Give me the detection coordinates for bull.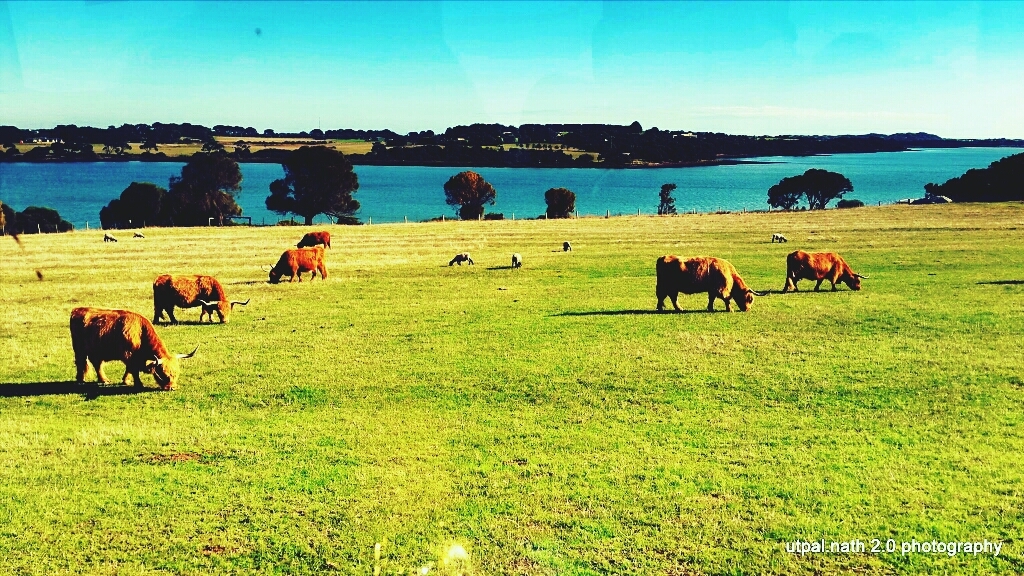
(left=297, top=228, right=334, bottom=248).
